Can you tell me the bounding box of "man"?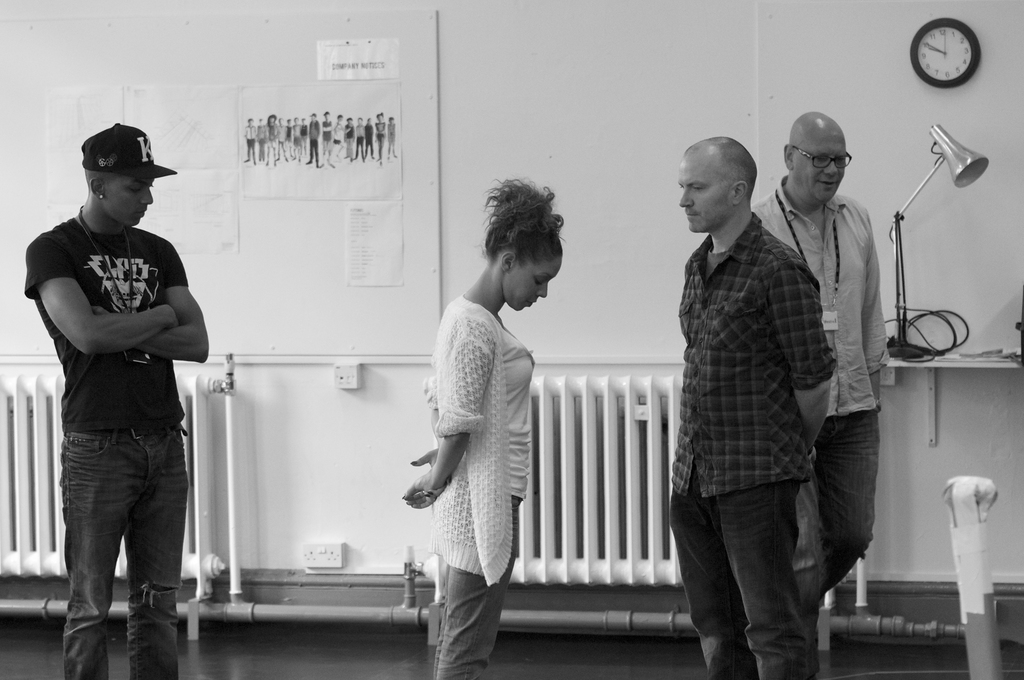
region(303, 111, 321, 166).
